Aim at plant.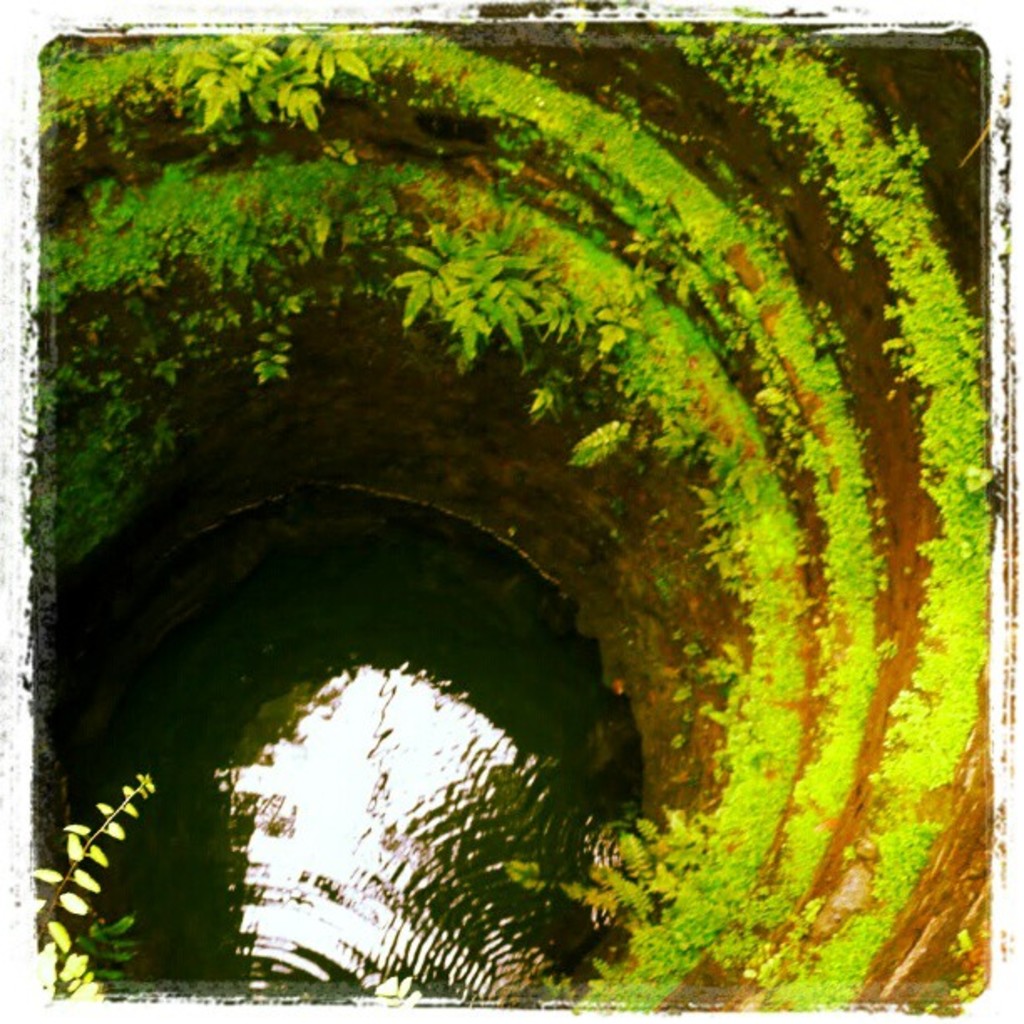
Aimed at bbox=[149, 17, 353, 144].
